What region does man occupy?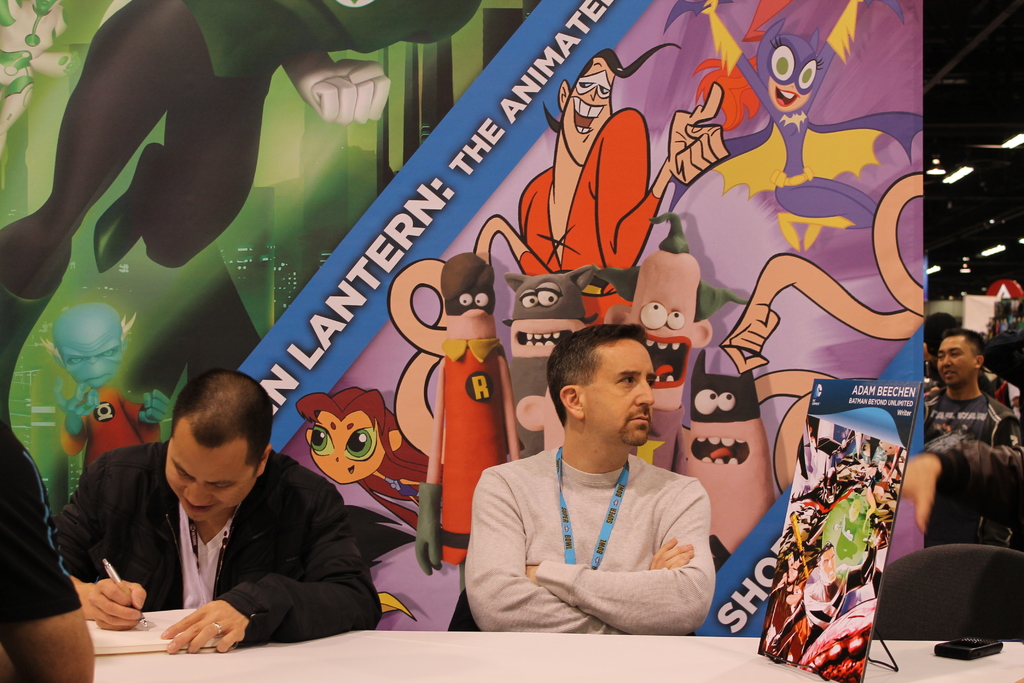
[0,413,81,682].
